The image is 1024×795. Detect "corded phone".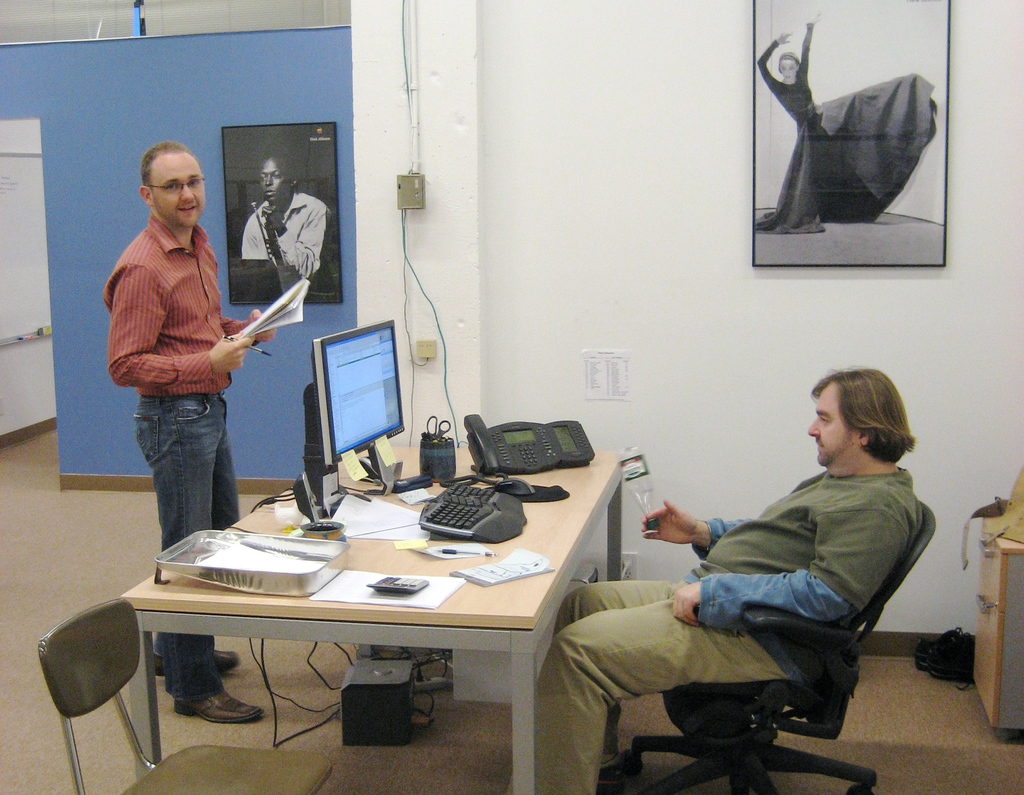
Detection: [x1=464, y1=412, x2=595, y2=475].
